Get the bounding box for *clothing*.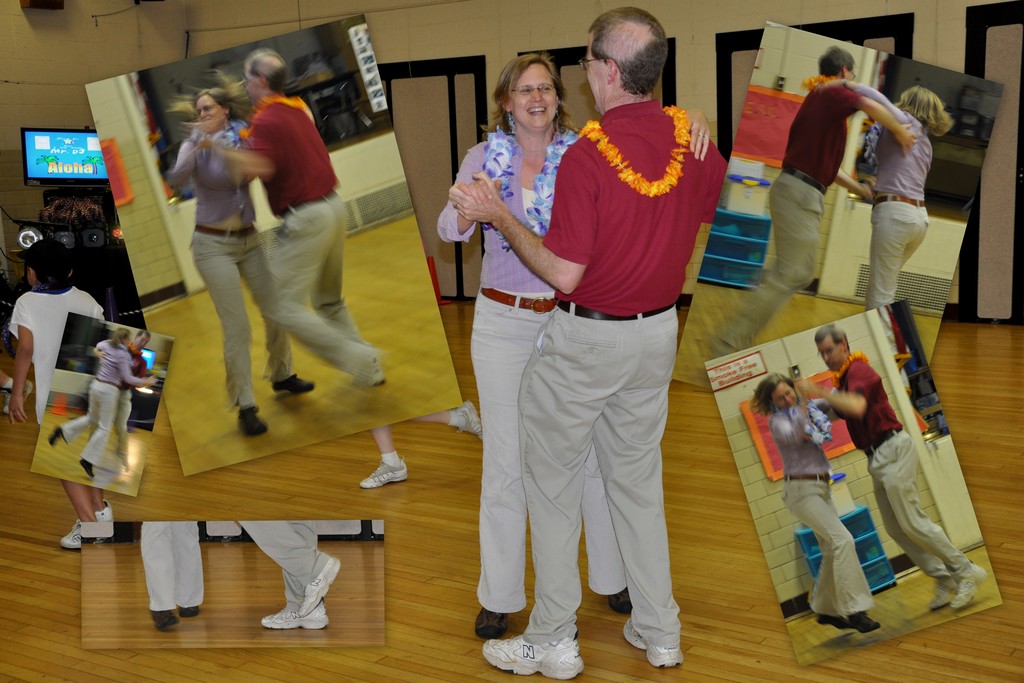
region(244, 95, 378, 378).
